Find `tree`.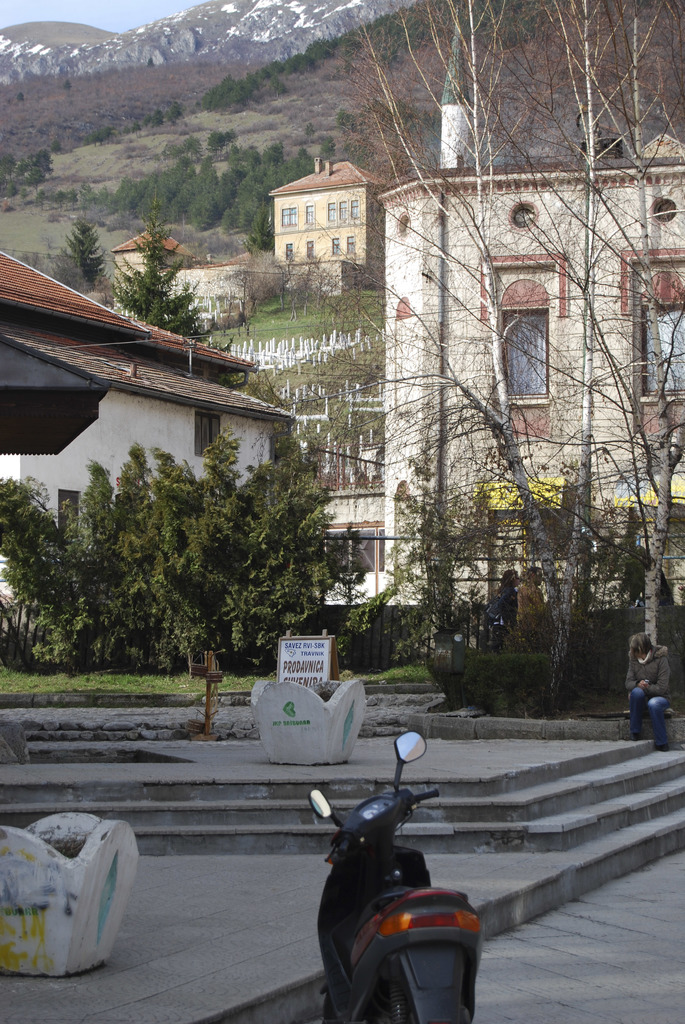
204, 129, 223, 157.
